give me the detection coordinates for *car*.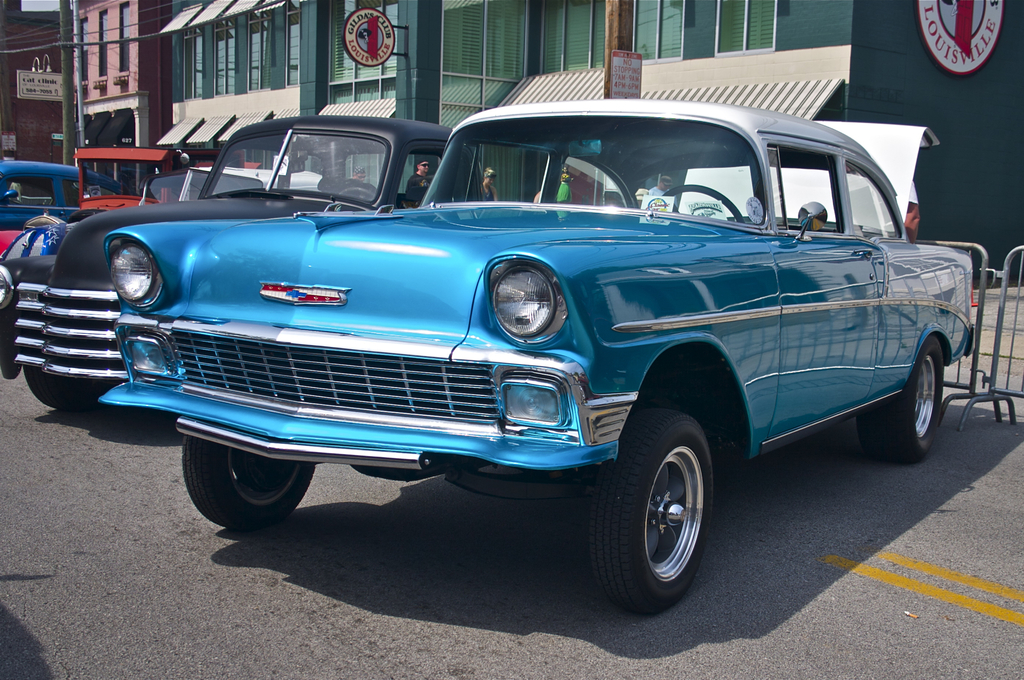
locate(55, 105, 982, 603).
